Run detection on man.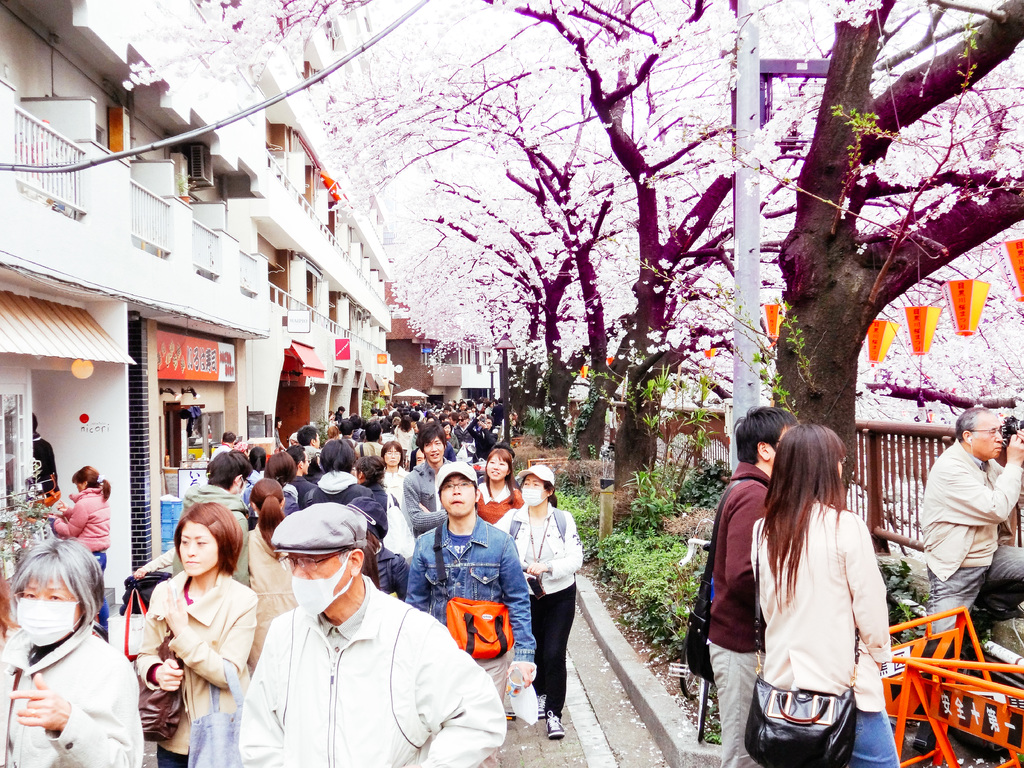
Result: (908, 410, 1023, 657).
